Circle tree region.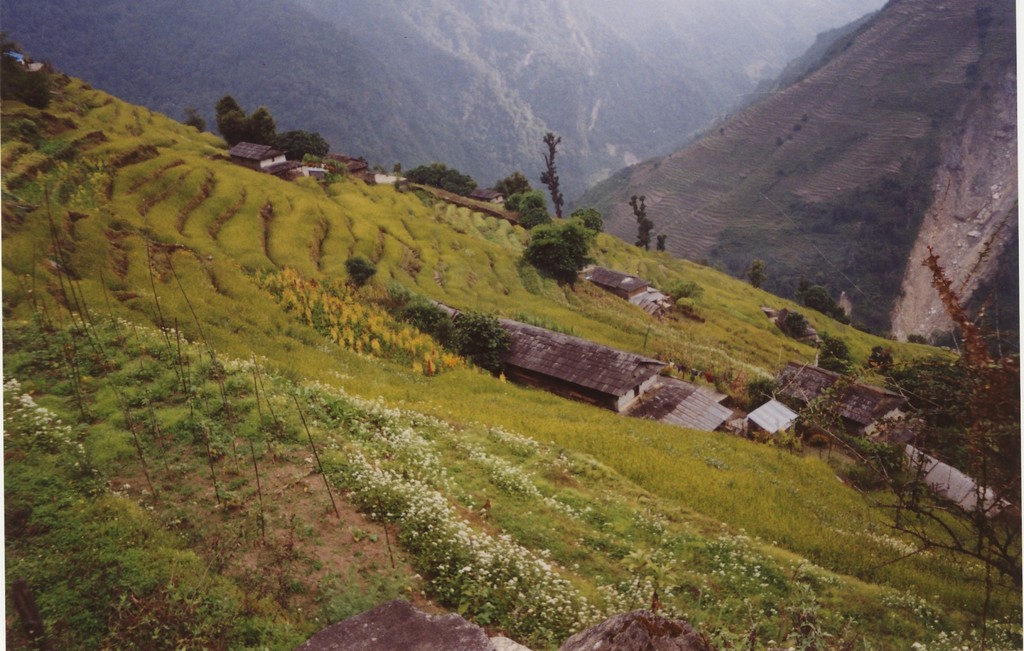
Region: 760/243/1023/650.
